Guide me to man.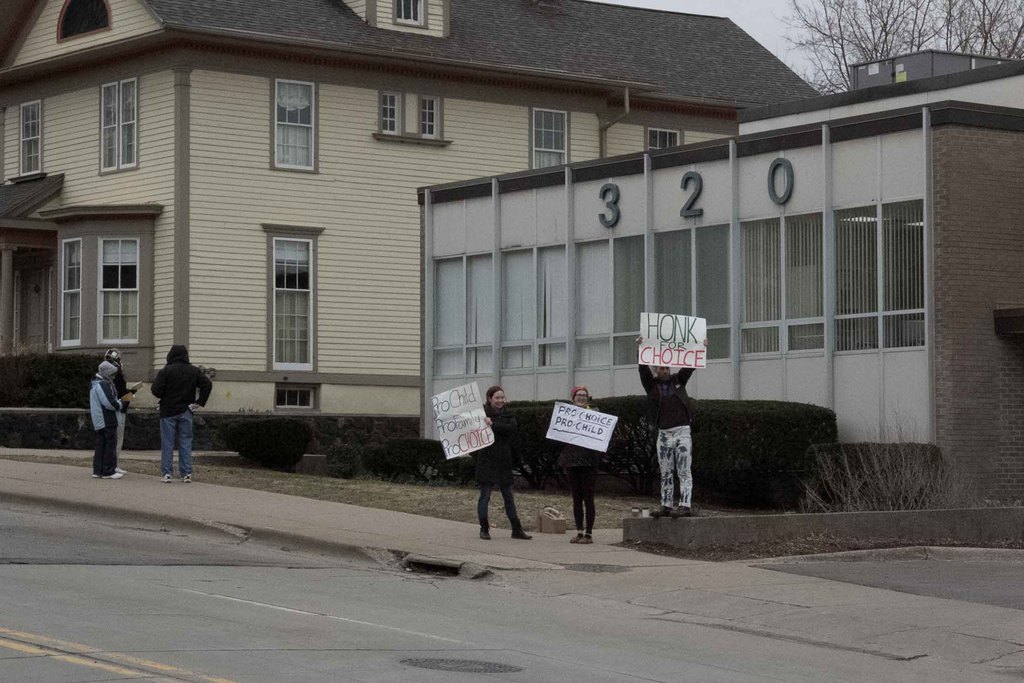
Guidance: bbox(150, 345, 214, 486).
